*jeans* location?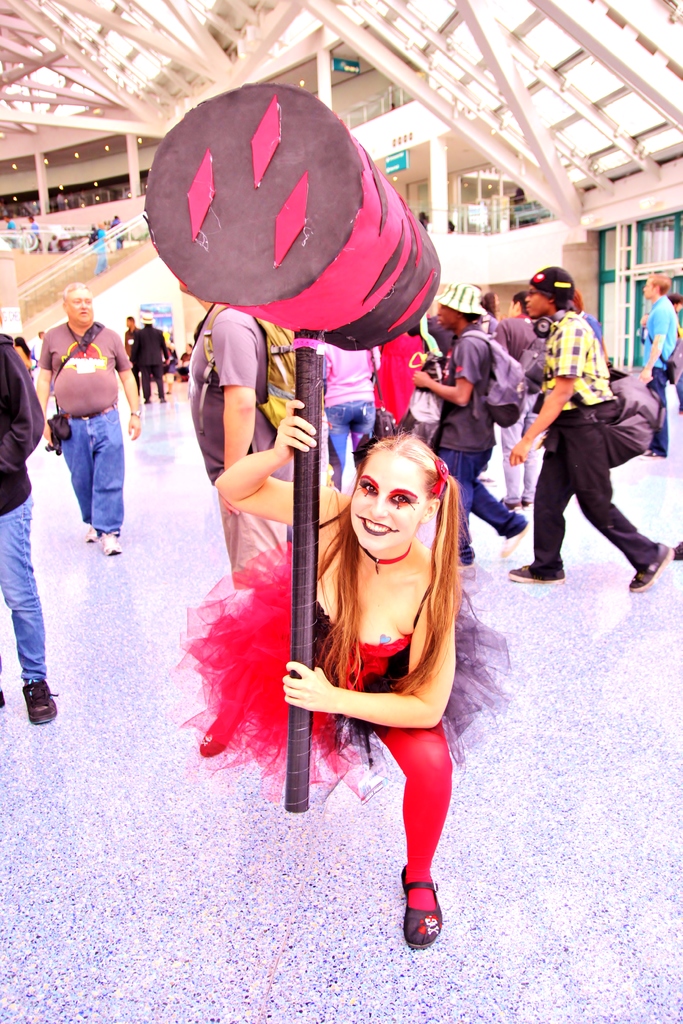
439,449,521,563
